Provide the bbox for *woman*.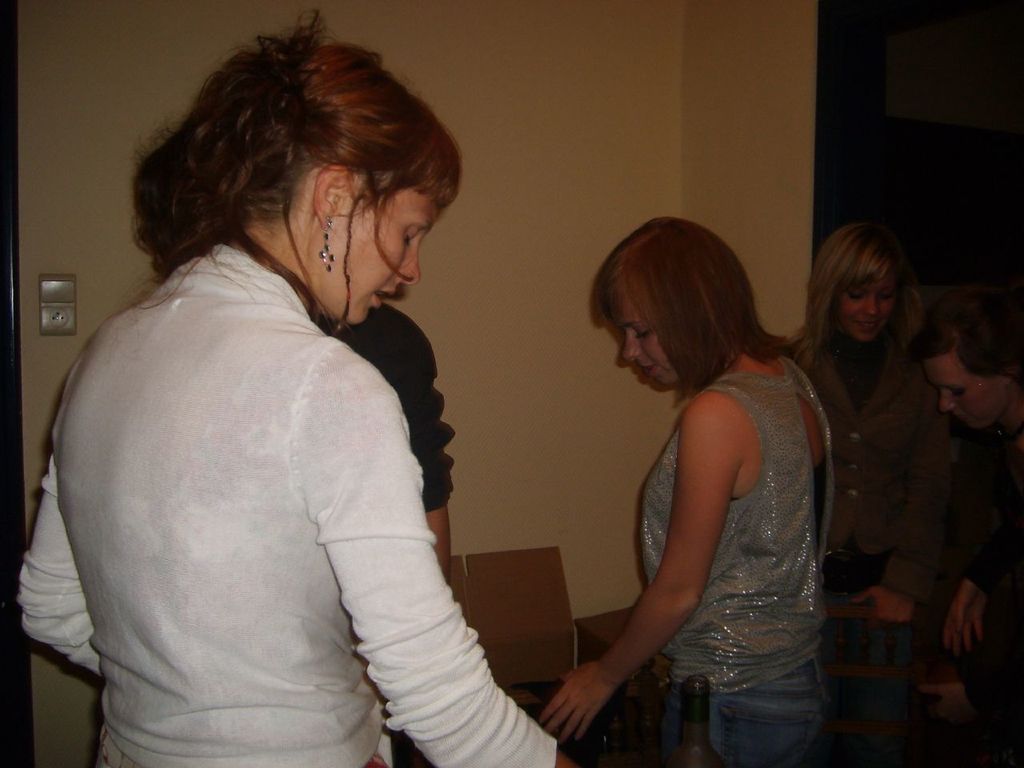
(10, 2, 584, 767).
